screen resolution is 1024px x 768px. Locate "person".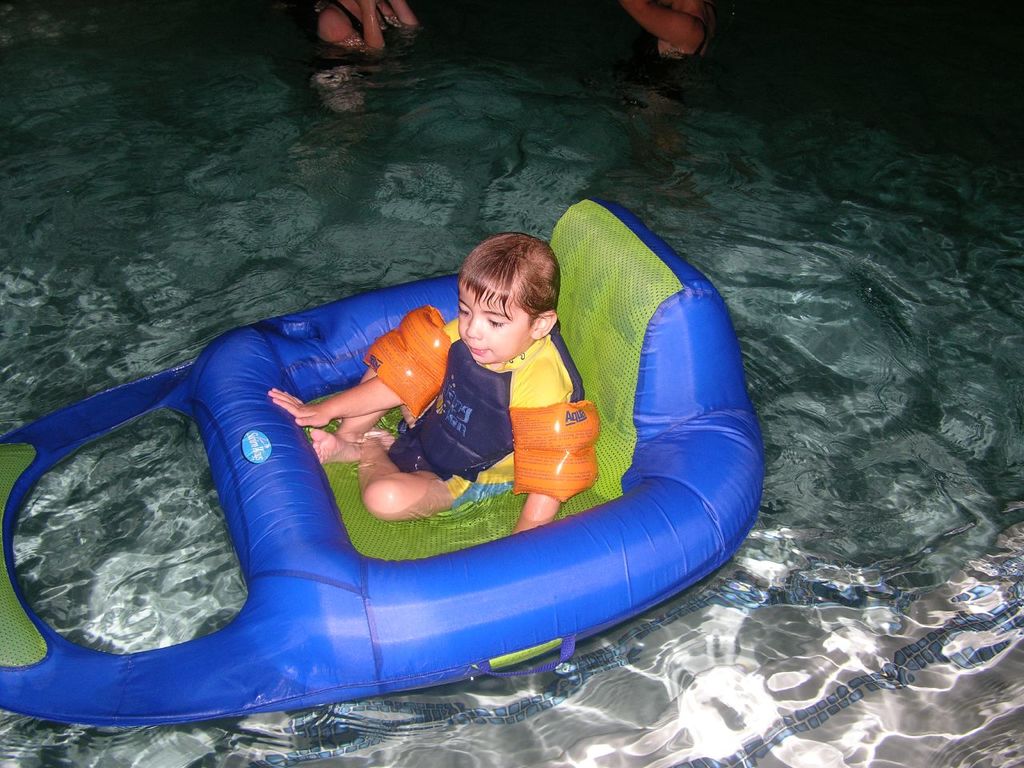
bbox=(369, 222, 588, 567).
